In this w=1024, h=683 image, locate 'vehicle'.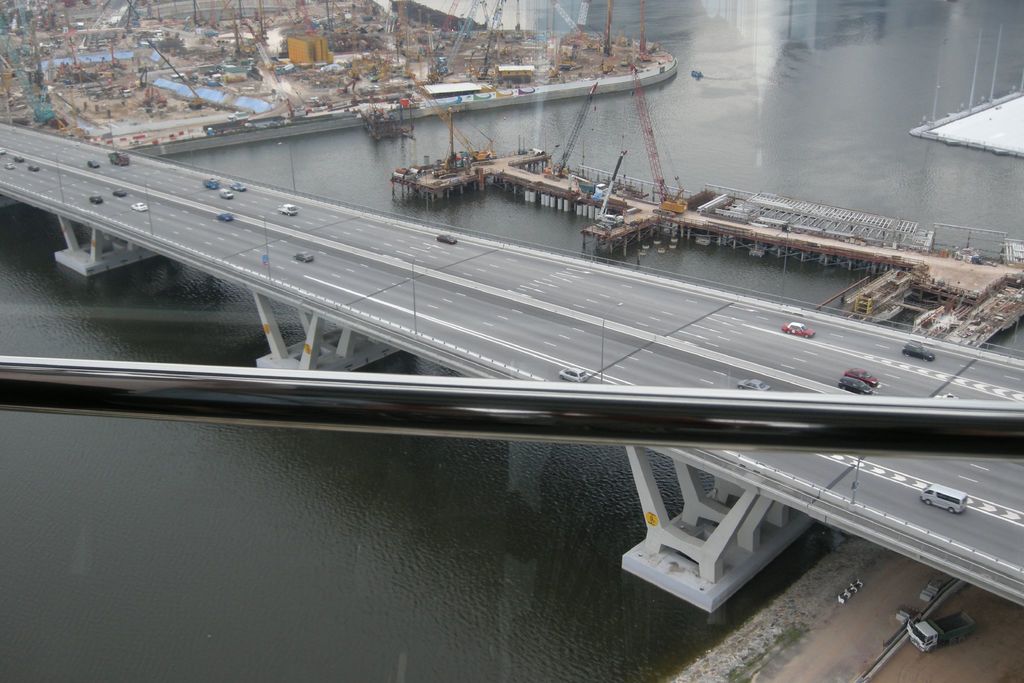
Bounding box: bbox=[435, 231, 458, 247].
